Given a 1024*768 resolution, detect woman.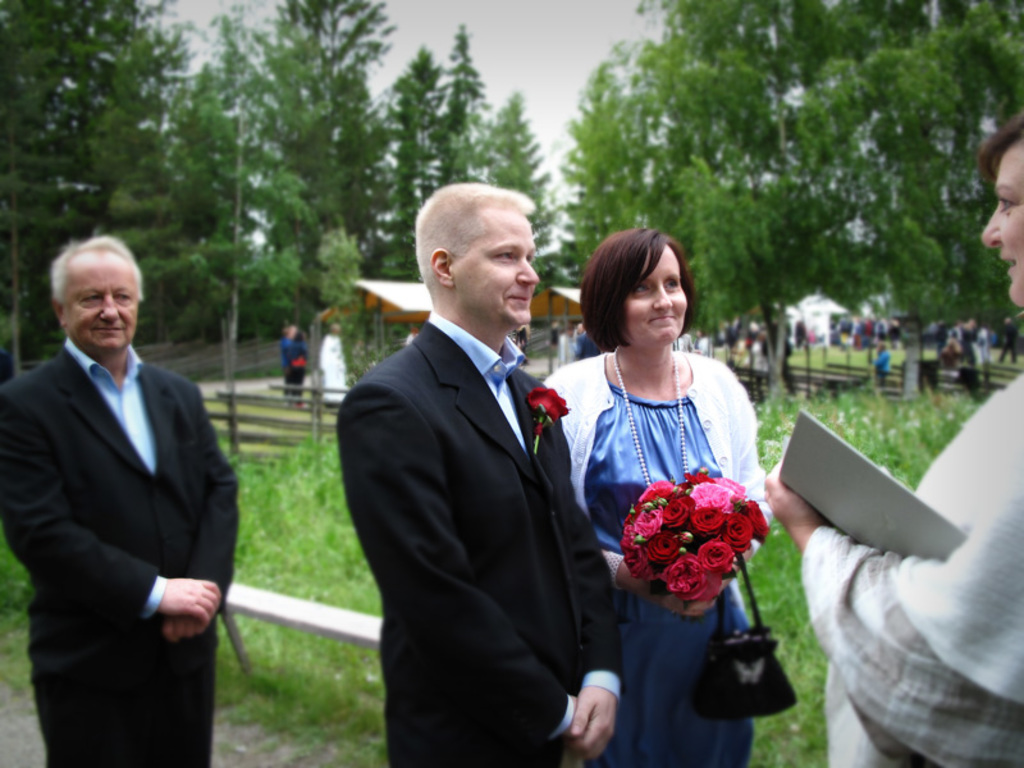
rect(762, 106, 1023, 767).
